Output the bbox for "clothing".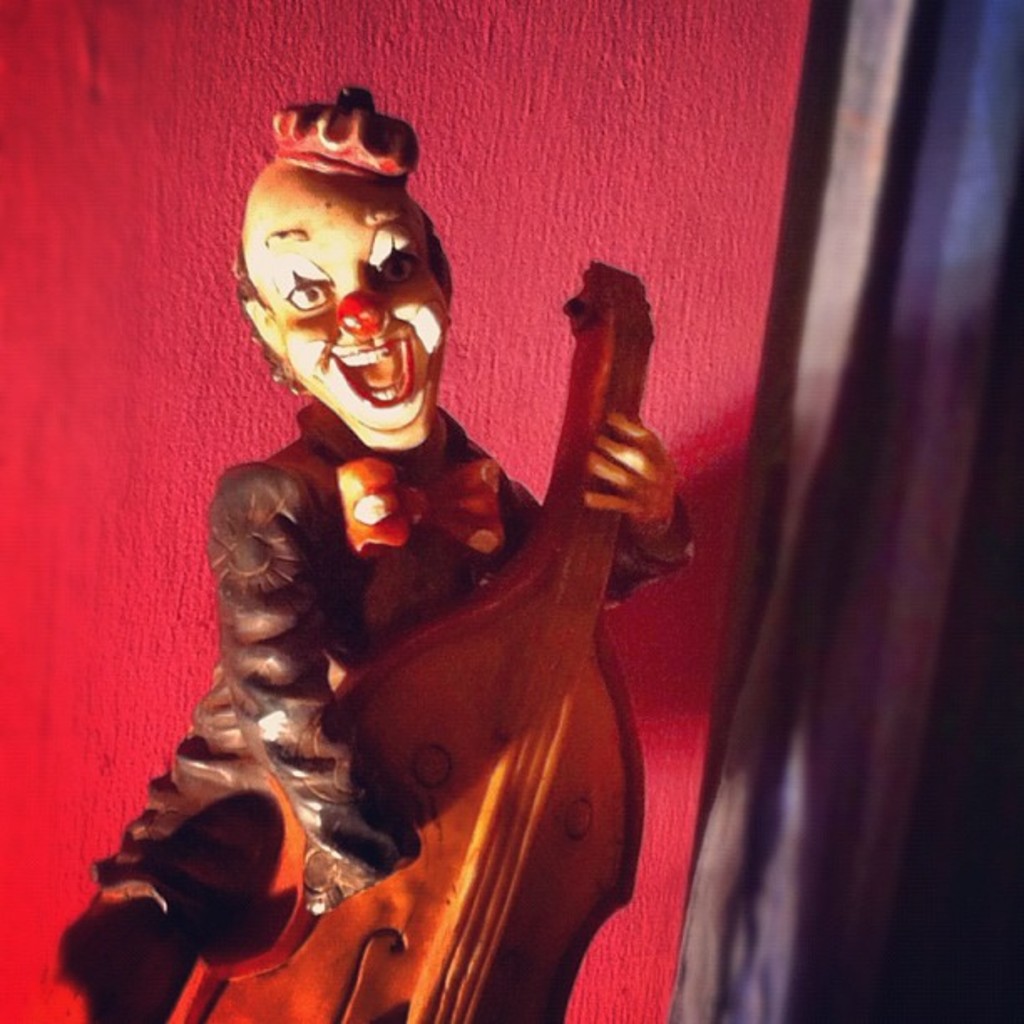
(x1=92, y1=298, x2=582, y2=977).
